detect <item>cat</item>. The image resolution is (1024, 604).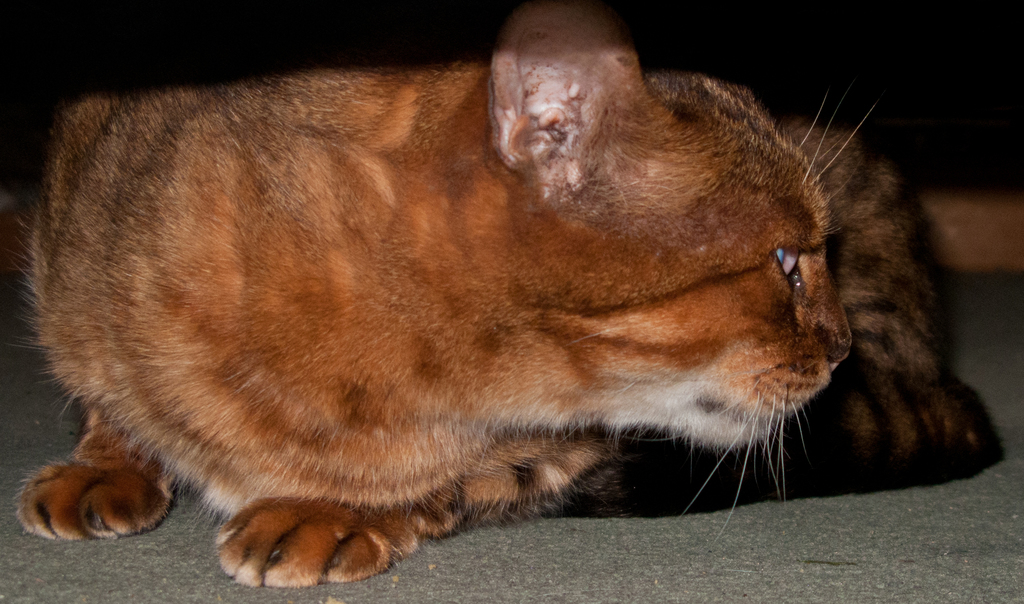
[x1=0, y1=0, x2=1007, y2=589].
